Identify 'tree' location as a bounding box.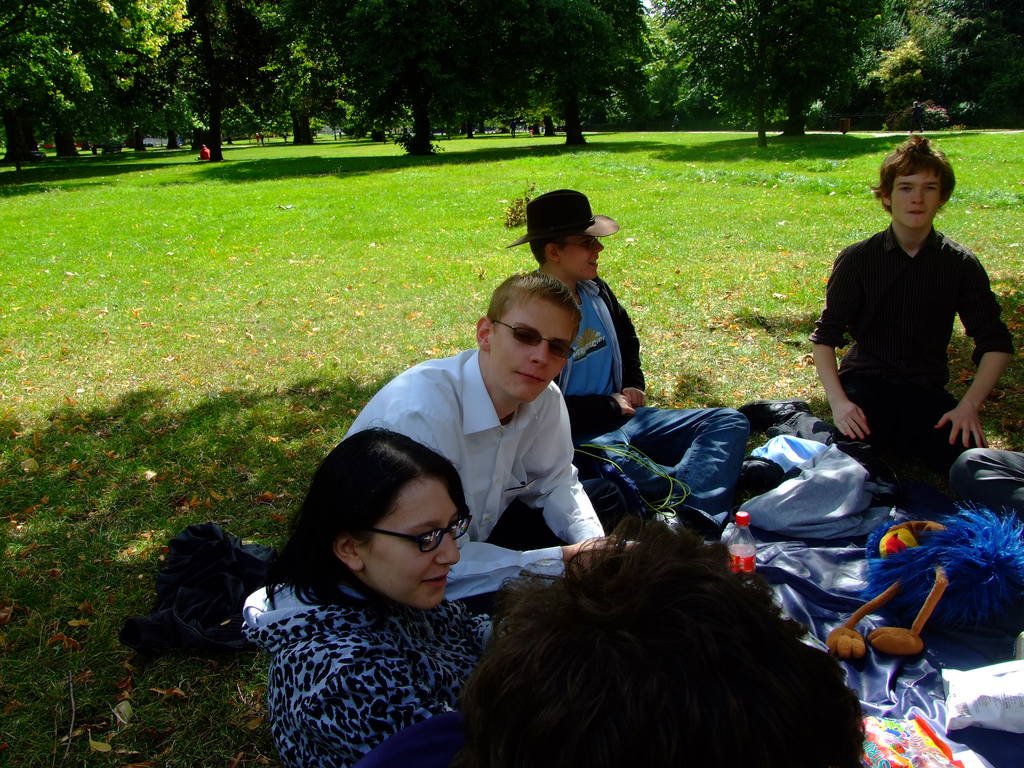
655, 3, 742, 140.
